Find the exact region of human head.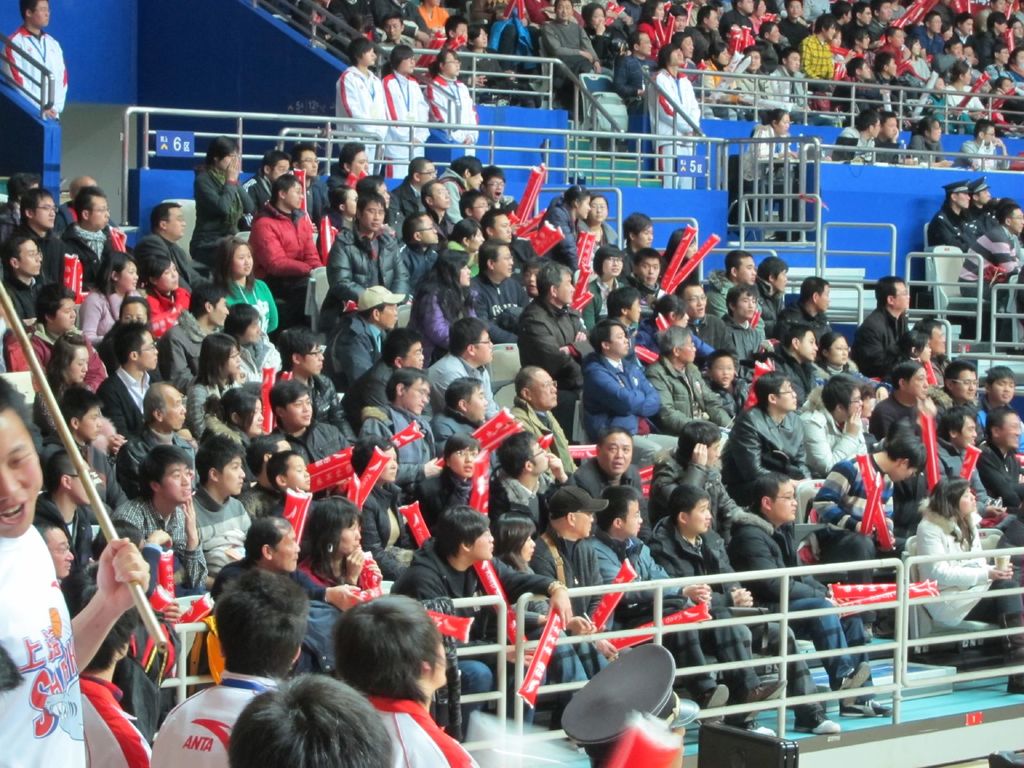
Exact region: 932, 471, 980, 522.
